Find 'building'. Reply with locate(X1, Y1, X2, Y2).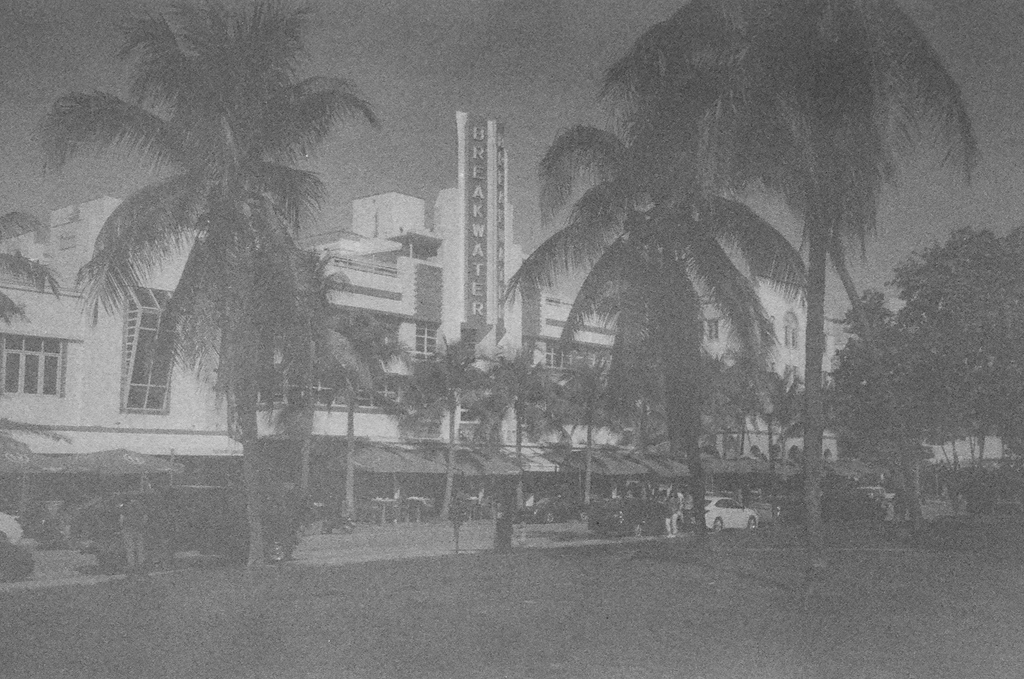
locate(0, 187, 850, 519).
